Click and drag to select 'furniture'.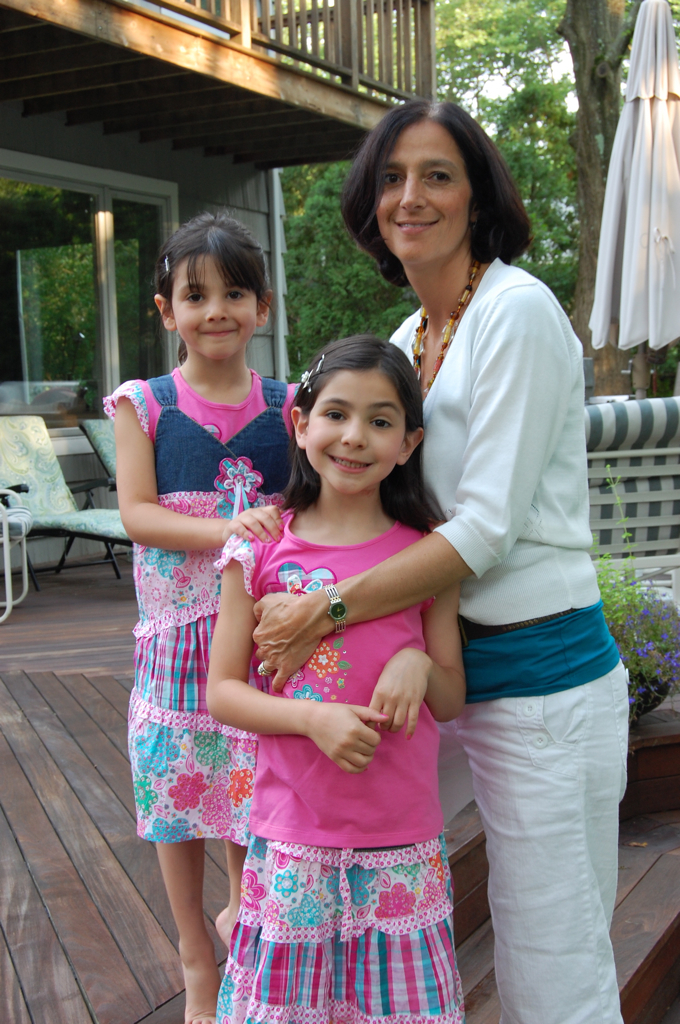
Selection: <region>83, 418, 117, 492</region>.
